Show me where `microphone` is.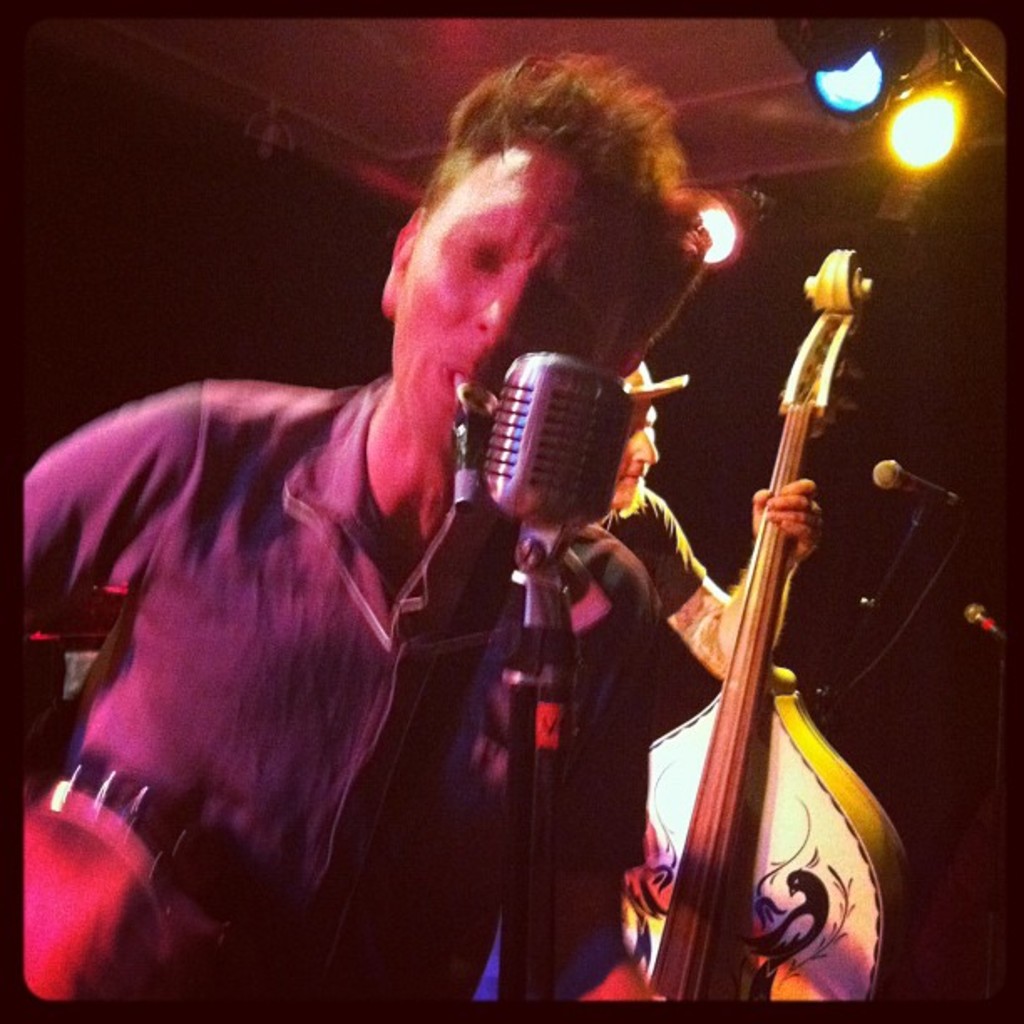
`microphone` is at (868, 457, 965, 514).
